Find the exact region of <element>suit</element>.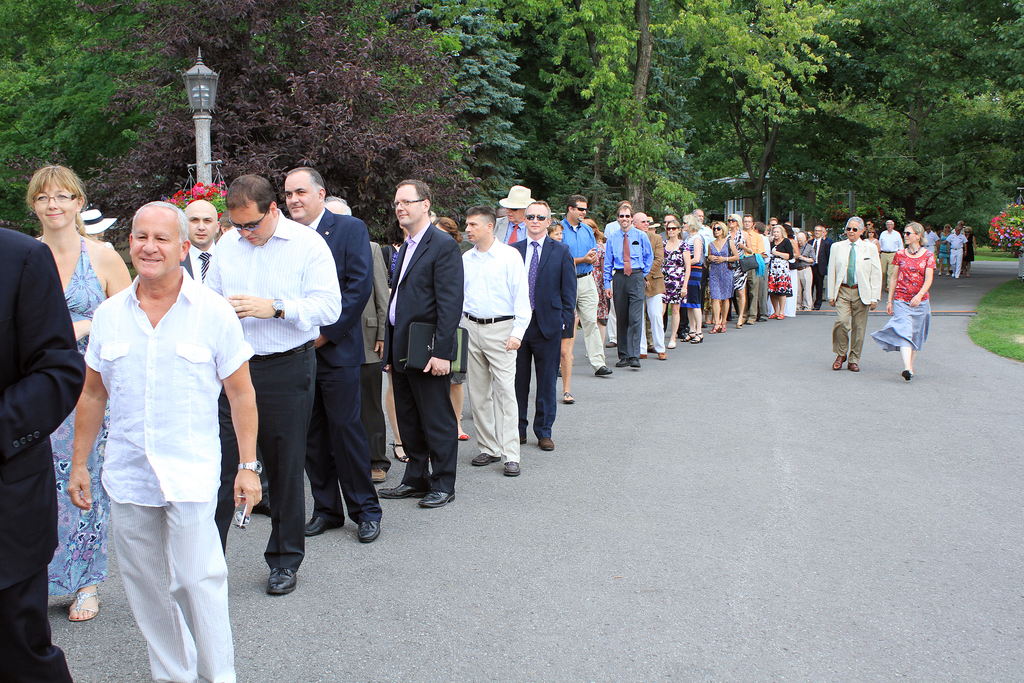
Exact region: crop(298, 206, 385, 529).
